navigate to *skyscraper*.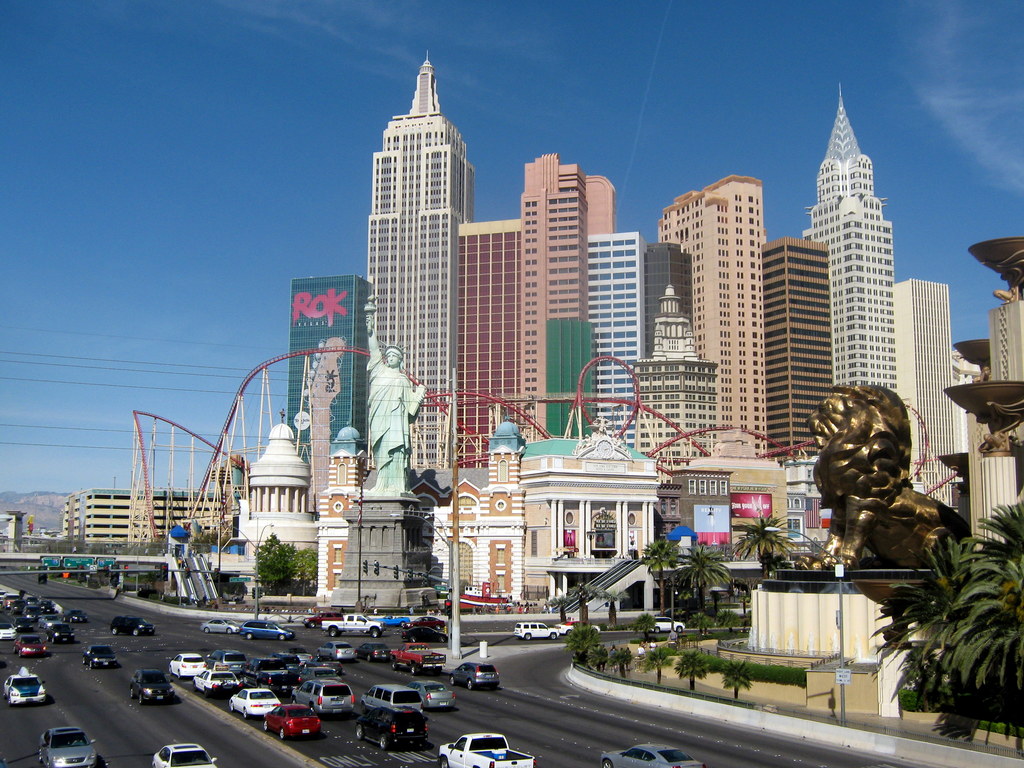
Navigation target: select_region(759, 229, 829, 470).
